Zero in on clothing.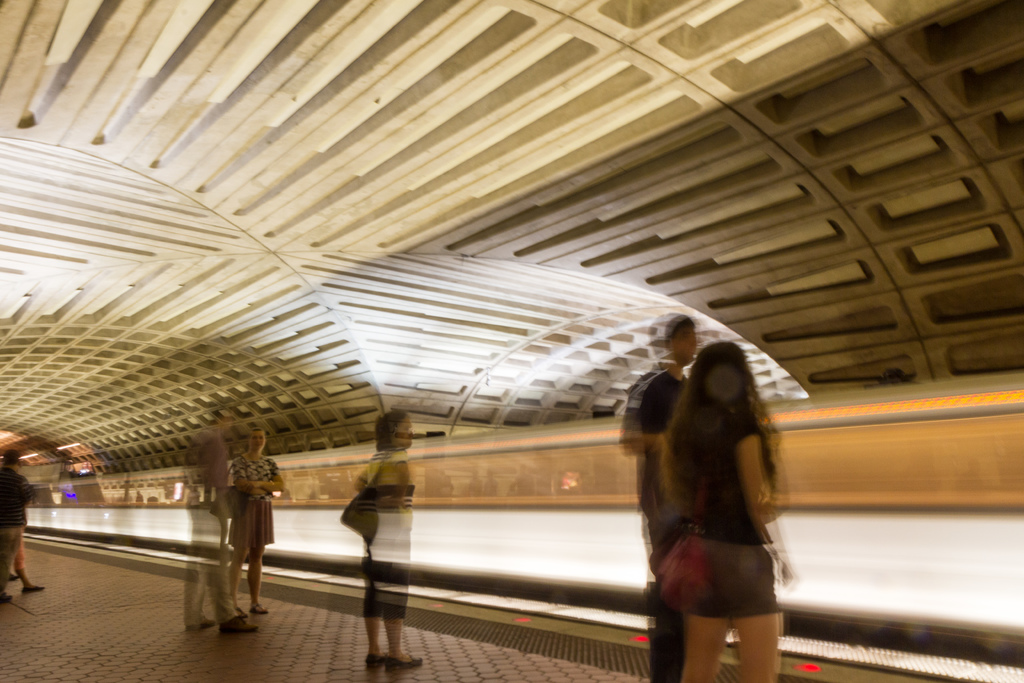
Zeroed in: select_region(362, 444, 415, 618).
